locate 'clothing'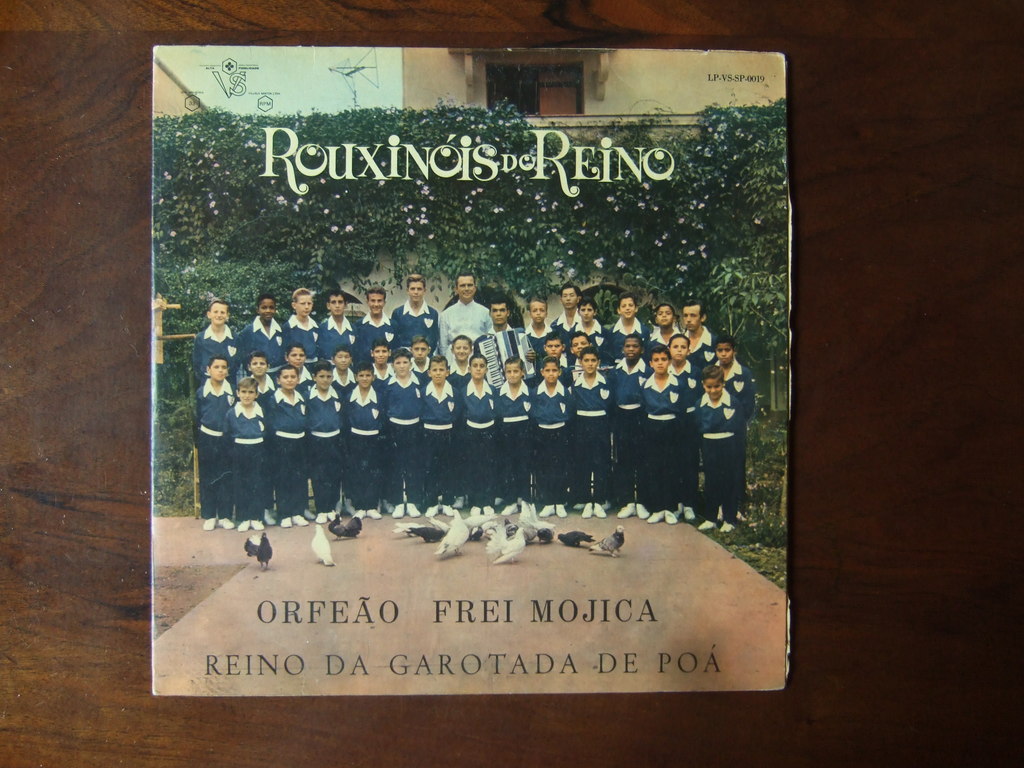
{"left": 528, "top": 374, "right": 568, "bottom": 490}
